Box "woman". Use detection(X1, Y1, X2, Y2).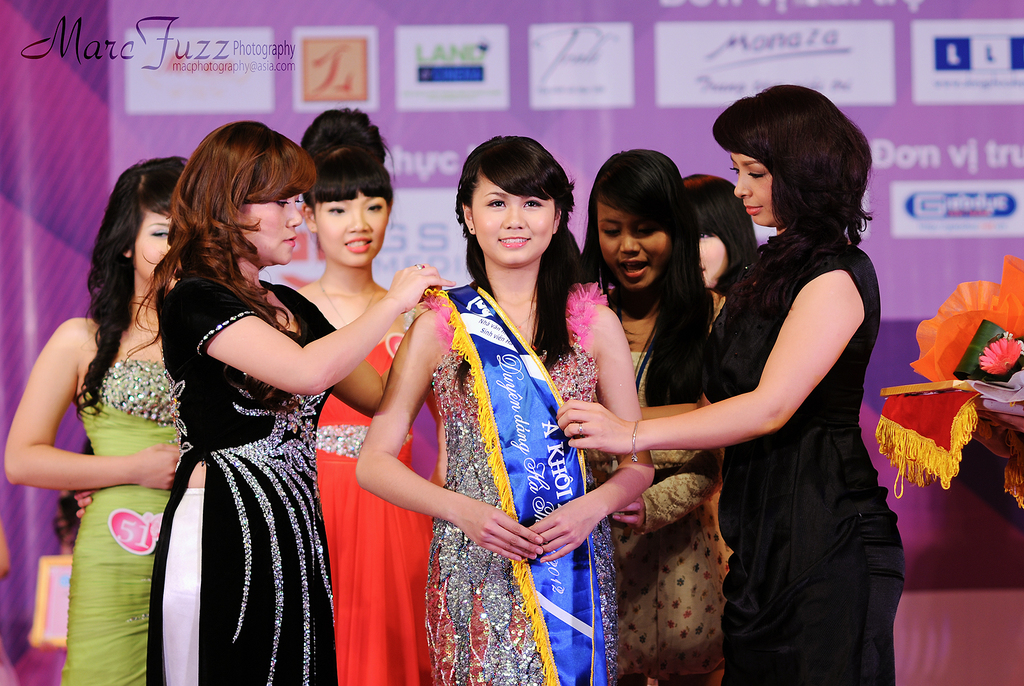
detection(676, 170, 757, 327).
